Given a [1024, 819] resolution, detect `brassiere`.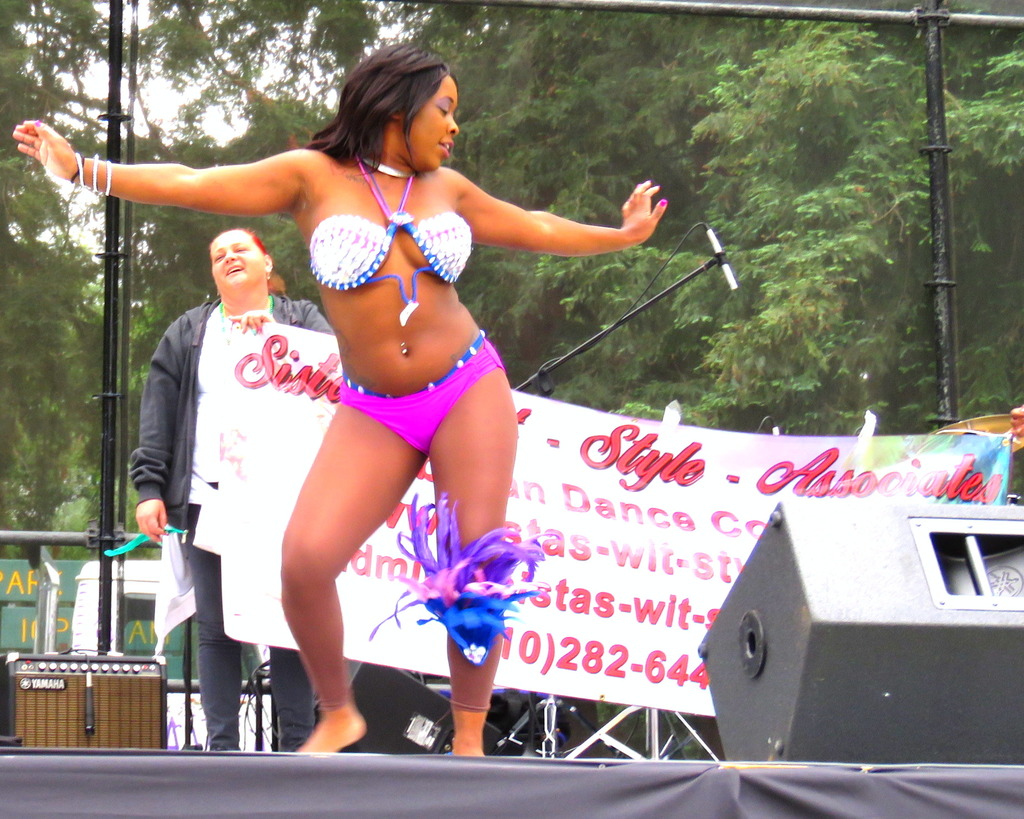
box=[301, 133, 488, 330].
